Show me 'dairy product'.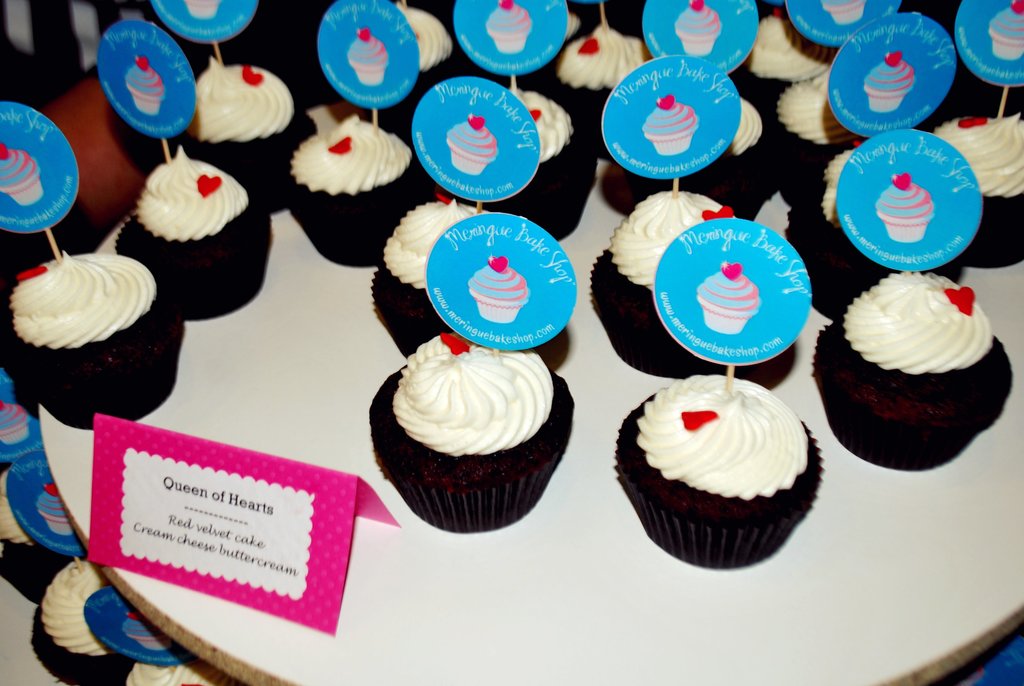
'dairy product' is here: <bbox>519, 92, 553, 166</bbox>.
